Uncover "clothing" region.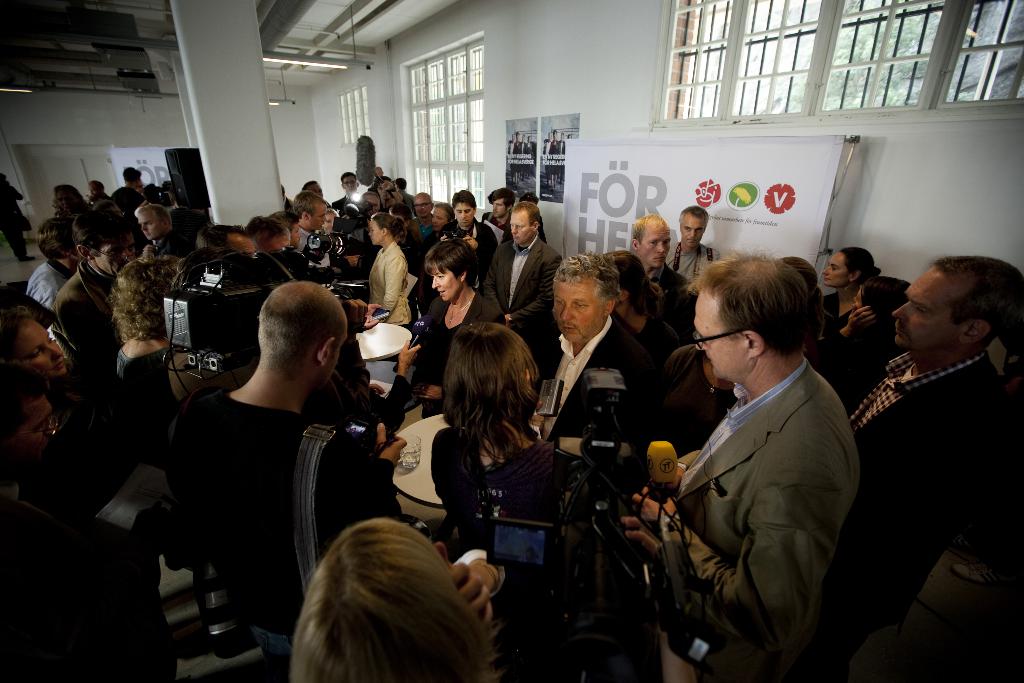
Uncovered: box=[166, 383, 413, 682].
